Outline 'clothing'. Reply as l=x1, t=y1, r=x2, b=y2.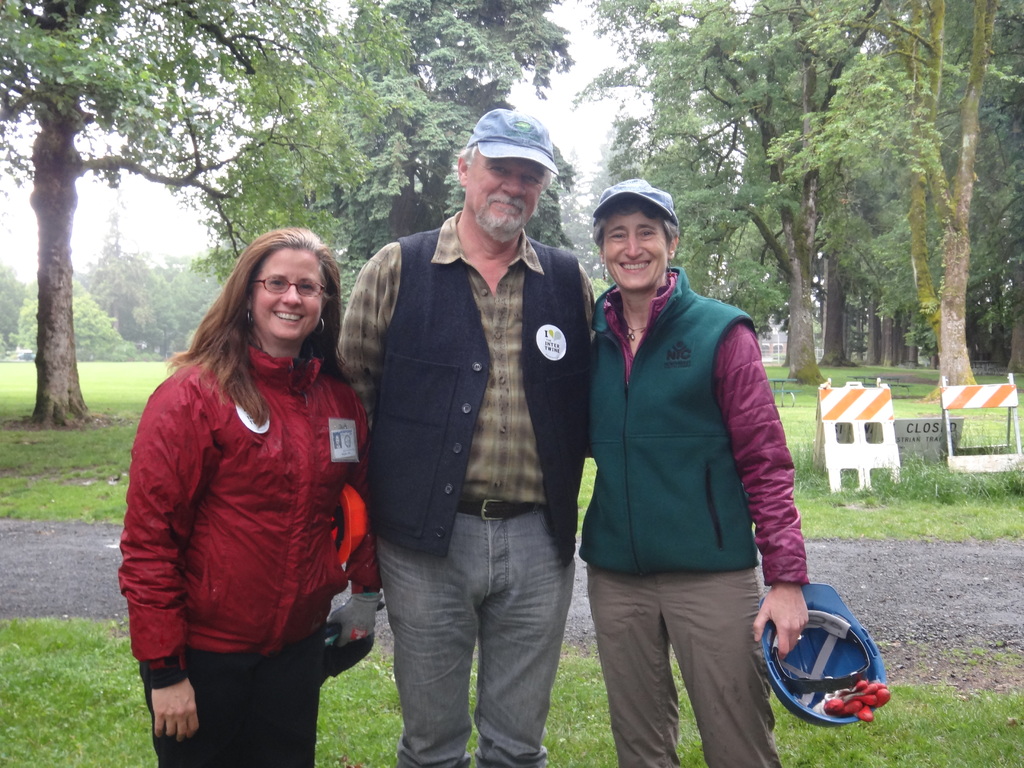
l=332, t=212, r=598, b=767.
